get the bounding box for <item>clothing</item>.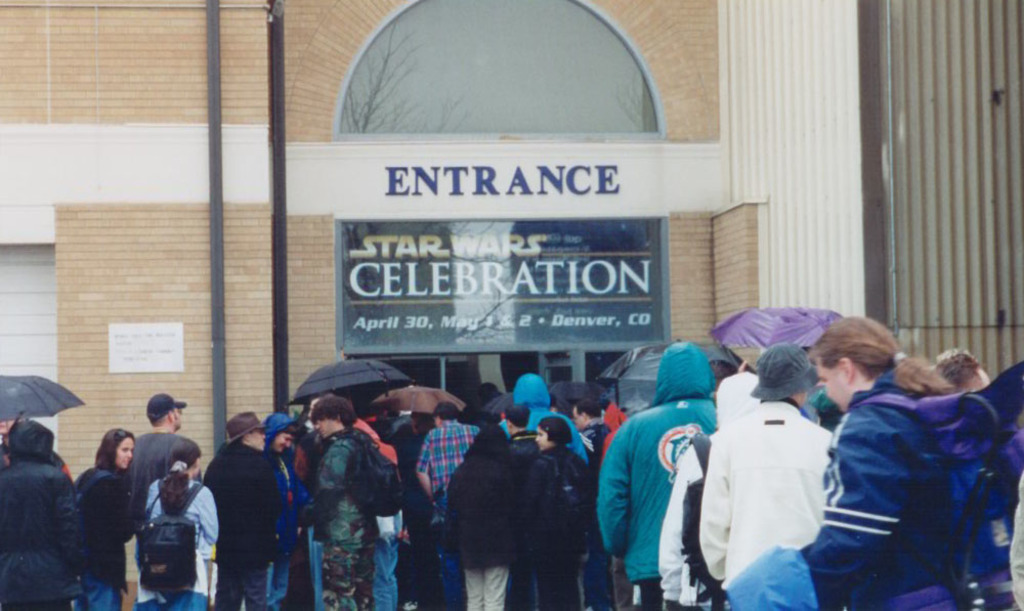
crop(768, 366, 975, 610).
